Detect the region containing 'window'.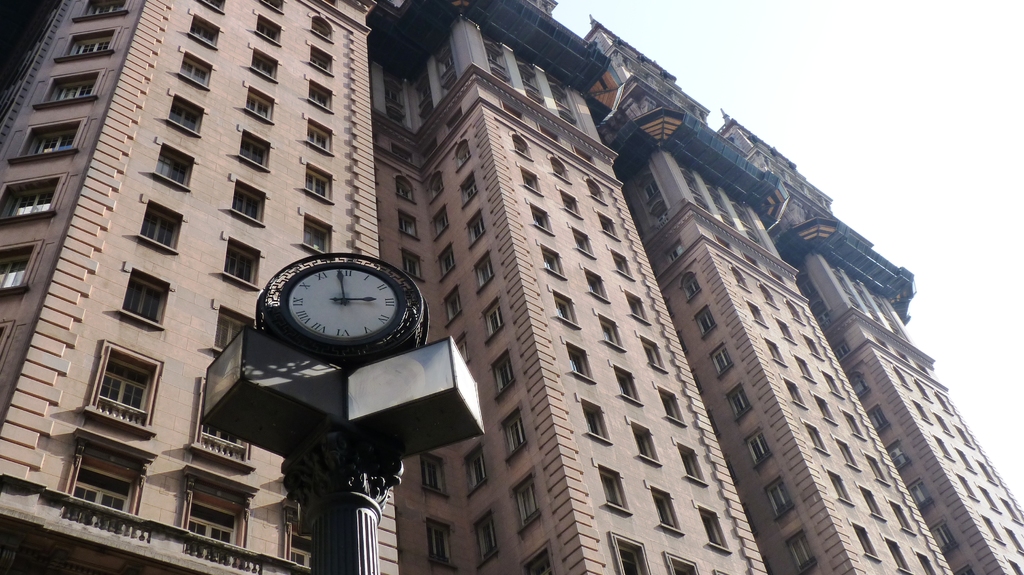
[left=828, top=470, right=851, bottom=505].
